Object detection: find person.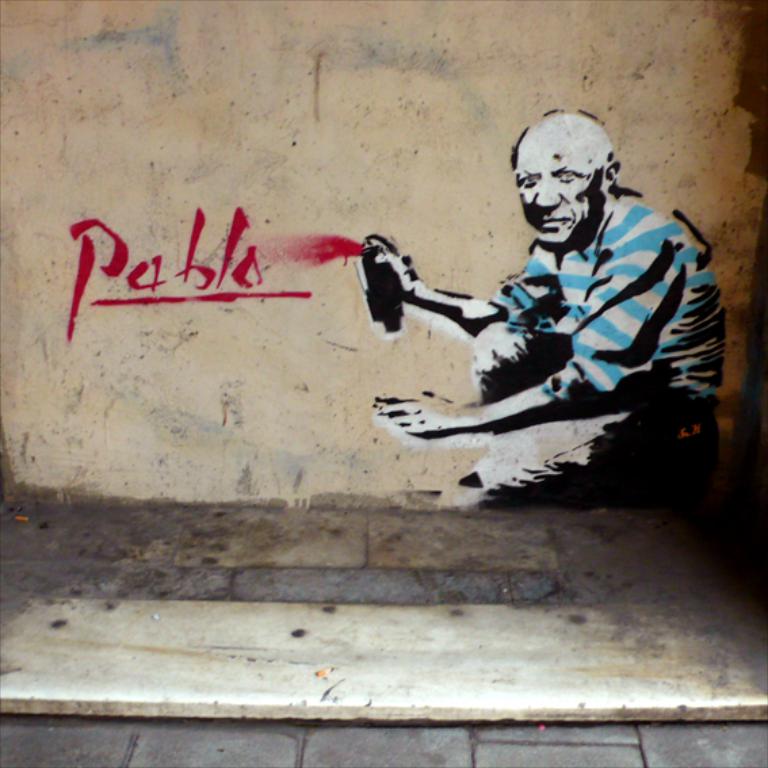
box=[391, 93, 723, 513].
